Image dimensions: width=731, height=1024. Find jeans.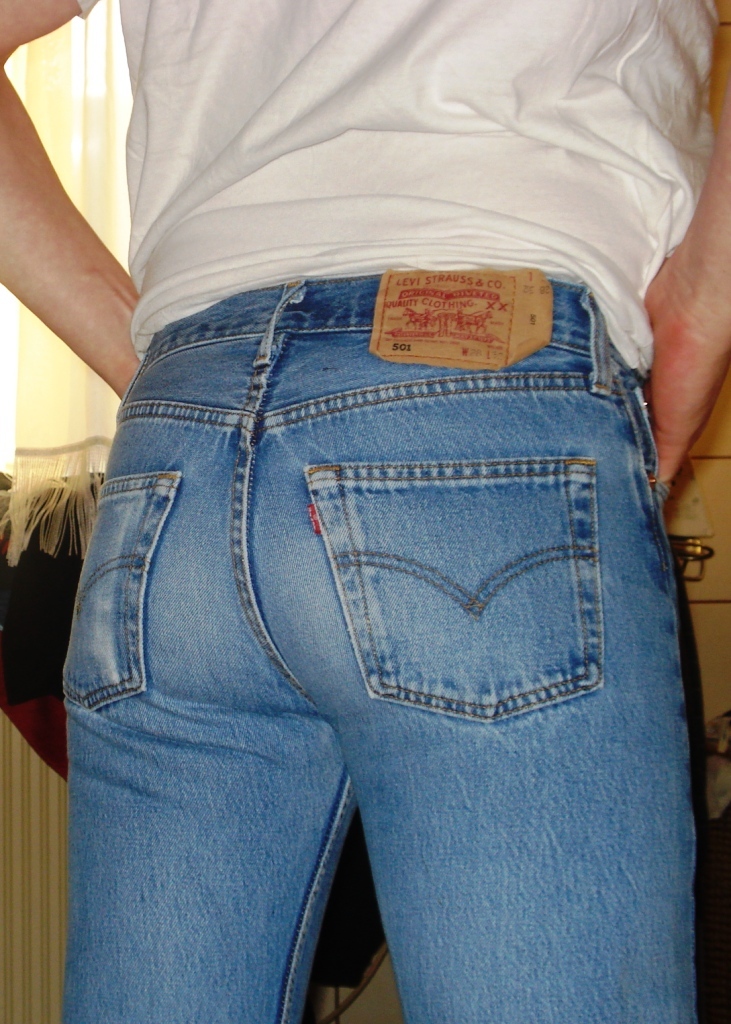
box=[58, 266, 703, 1023].
